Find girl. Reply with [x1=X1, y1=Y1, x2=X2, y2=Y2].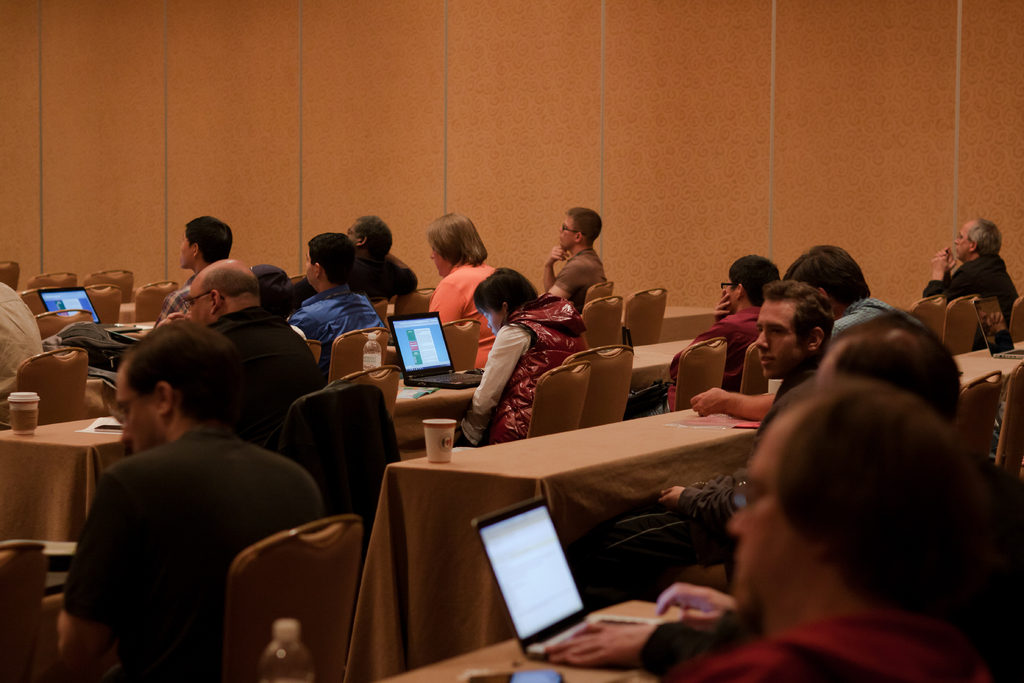
[x1=449, y1=265, x2=592, y2=454].
